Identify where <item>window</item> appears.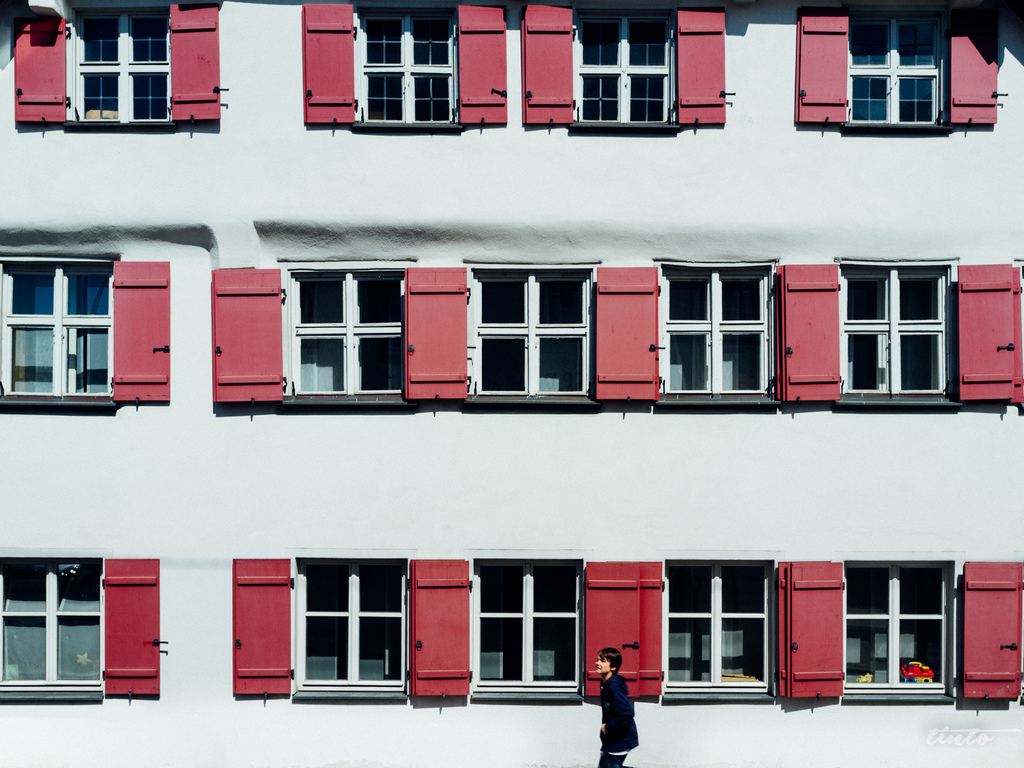
Appears at bbox(465, 549, 580, 687).
